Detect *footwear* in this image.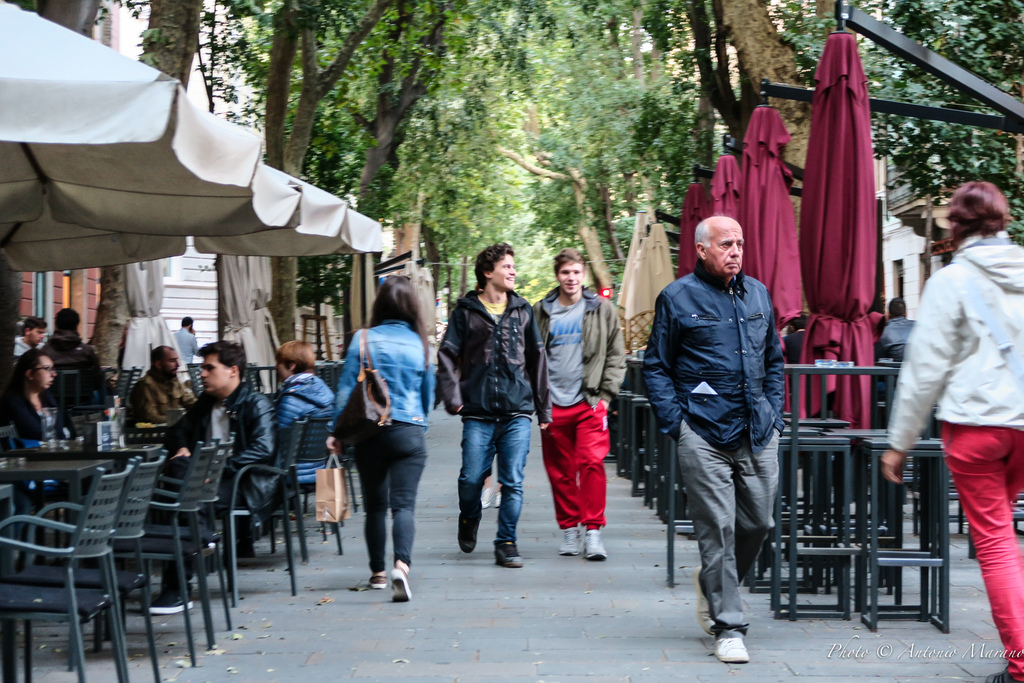
Detection: <region>710, 631, 751, 664</region>.
